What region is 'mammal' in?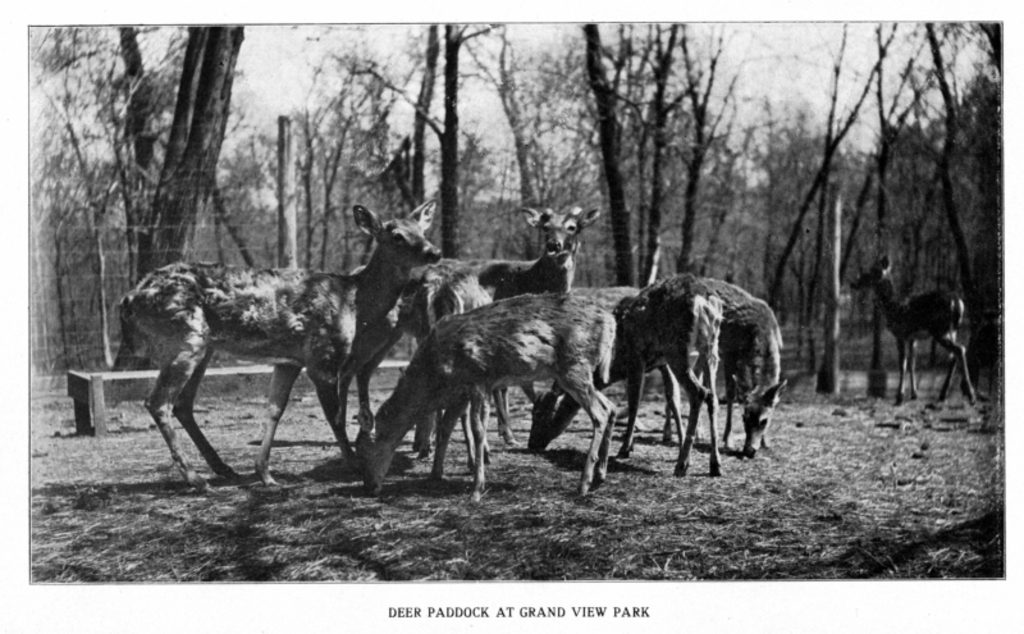
[x1=630, y1=278, x2=787, y2=457].
